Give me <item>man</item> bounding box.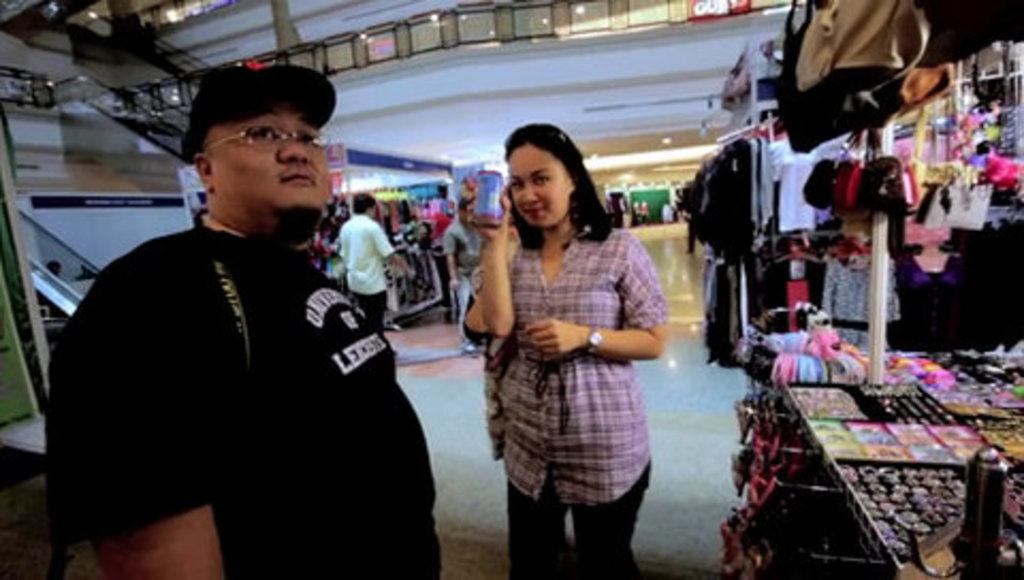
Rect(45, 72, 414, 567).
